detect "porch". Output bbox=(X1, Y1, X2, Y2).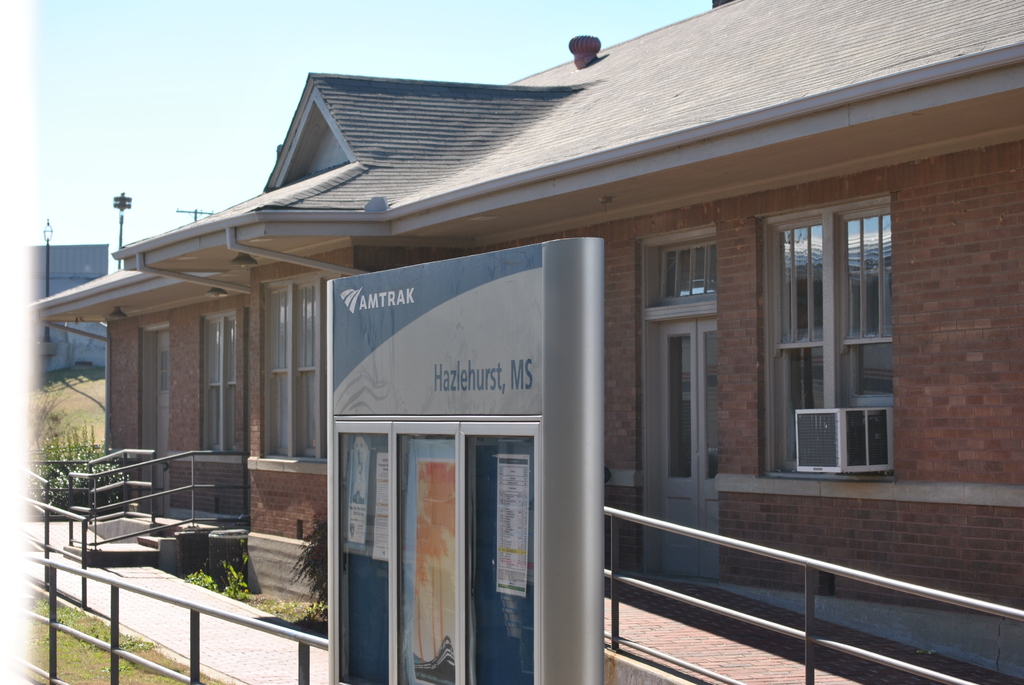
bbox=(15, 411, 1023, 684).
